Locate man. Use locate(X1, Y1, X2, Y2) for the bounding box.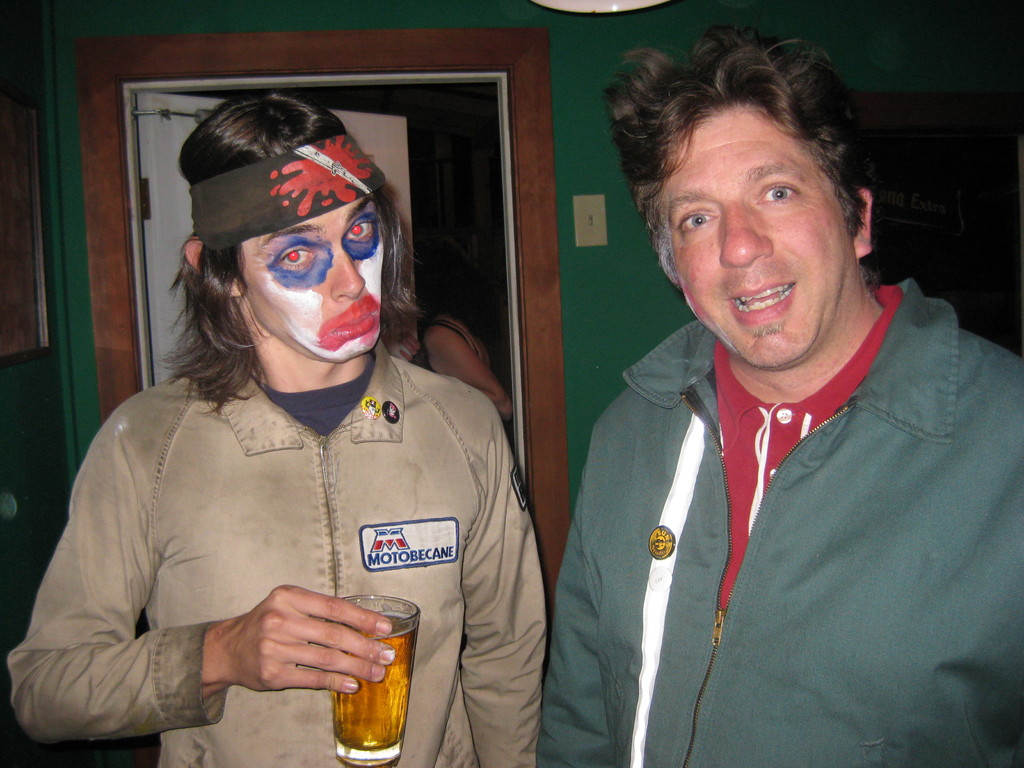
locate(530, 33, 1020, 751).
